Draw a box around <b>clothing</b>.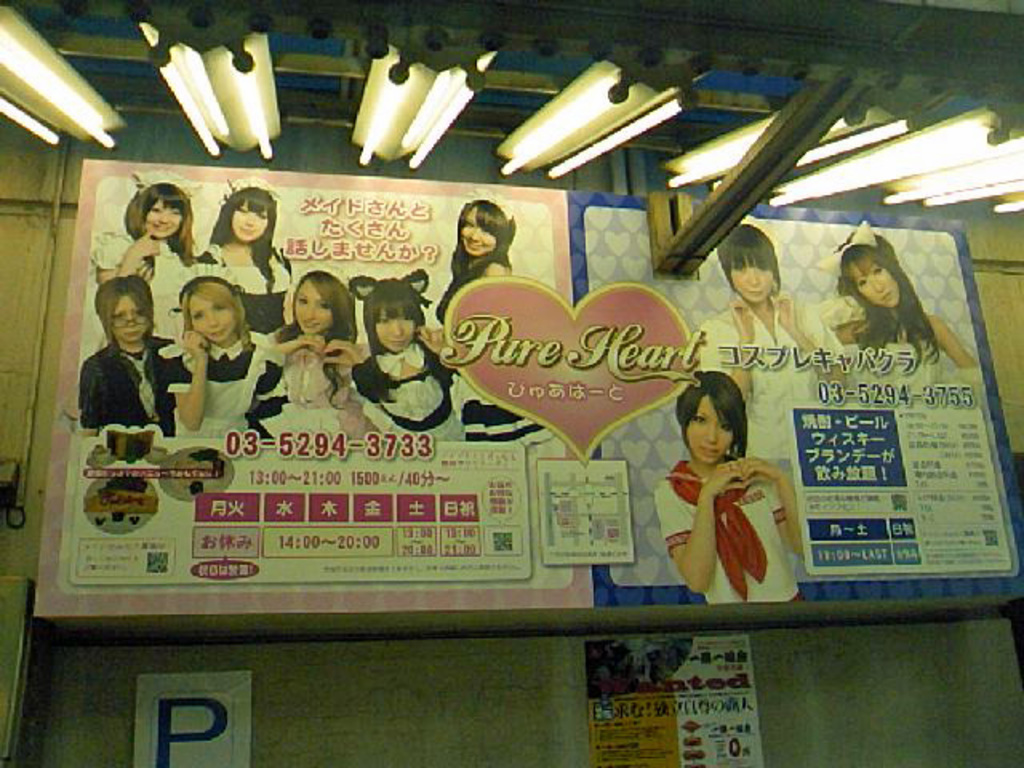
x1=163, y1=338, x2=299, y2=451.
